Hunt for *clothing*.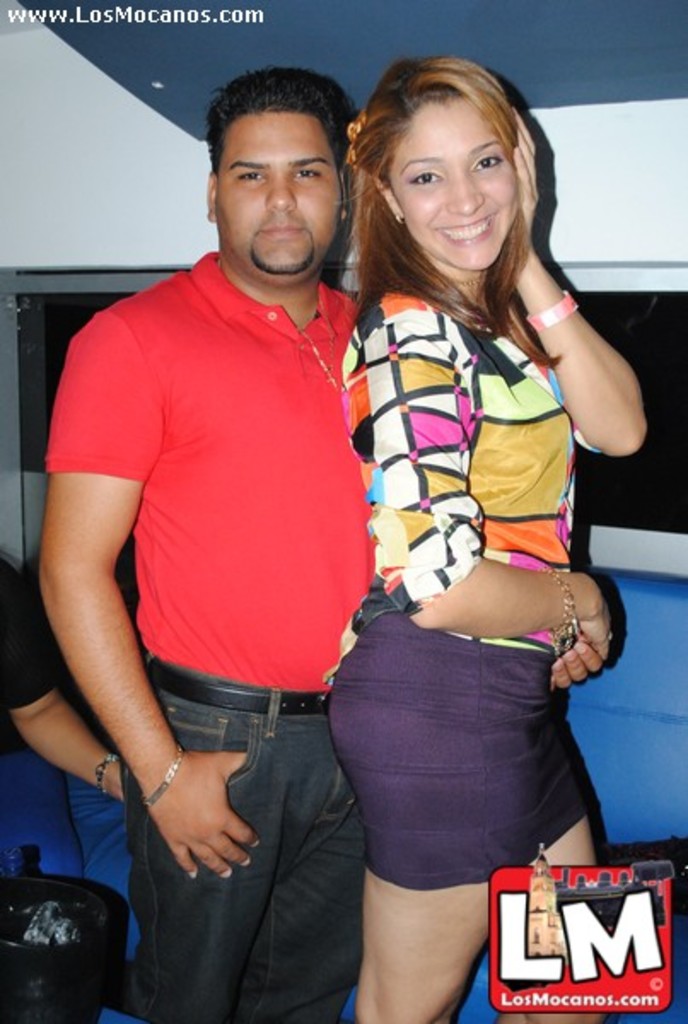
Hunted down at (left=333, top=292, right=584, bottom=887).
